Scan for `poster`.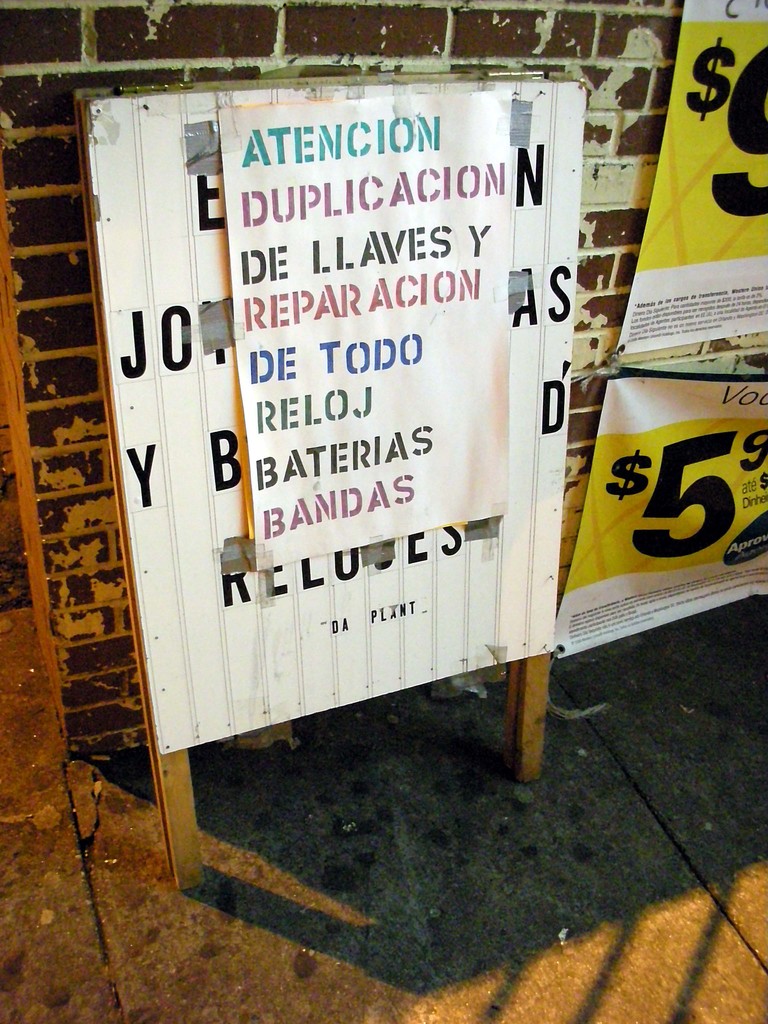
Scan result: bbox=(612, 0, 767, 351).
